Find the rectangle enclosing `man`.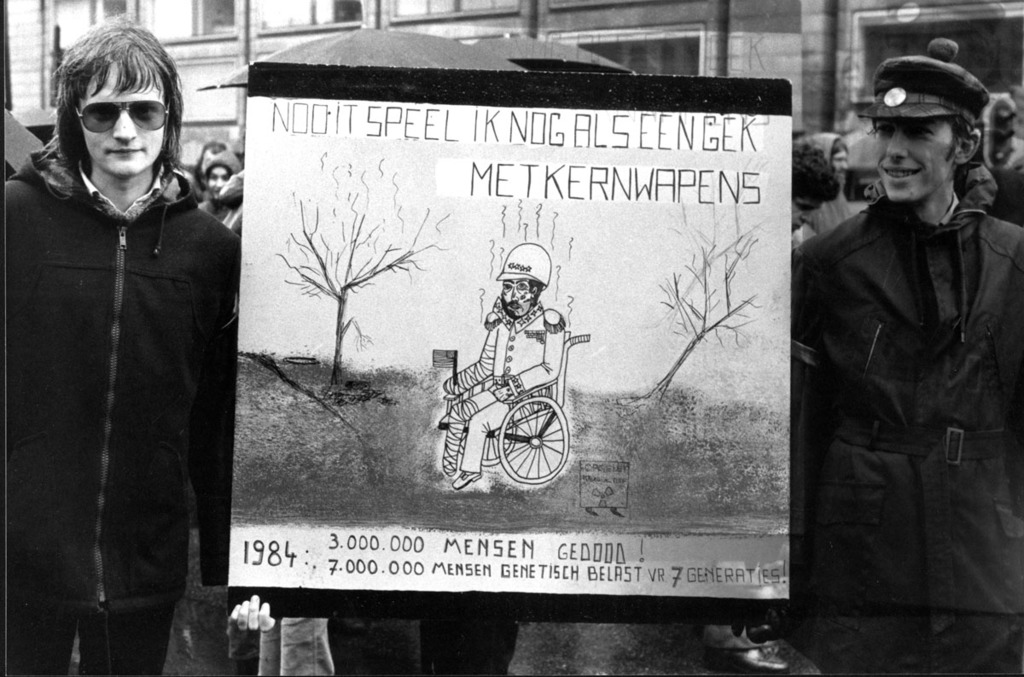
pyautogui.locateOnScreen(440, 240, 561, 492).
